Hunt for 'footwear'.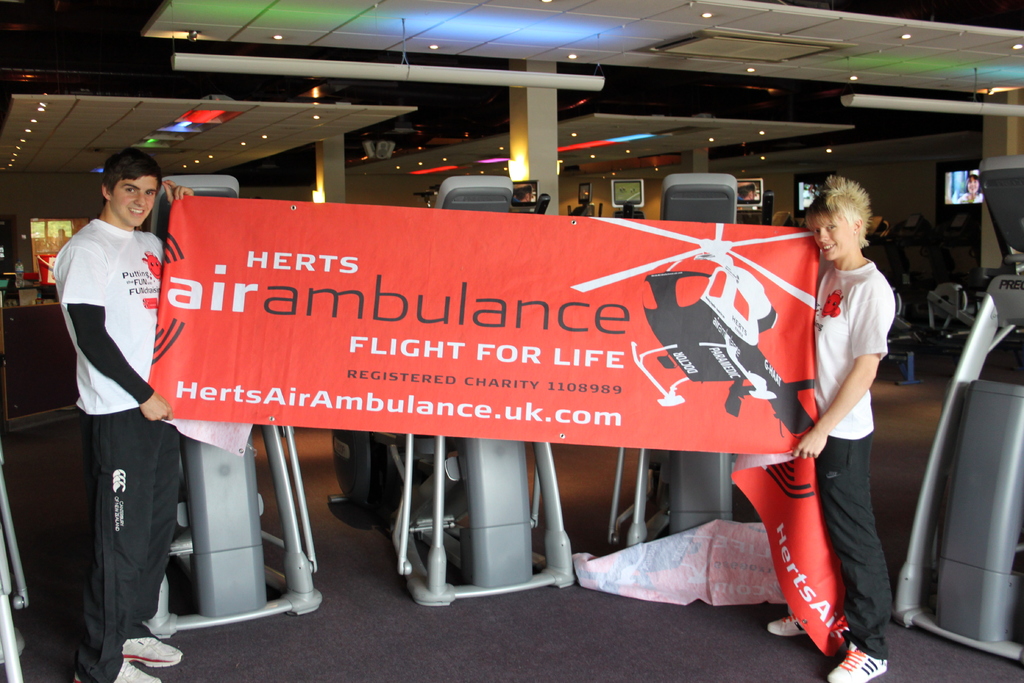
Hunted down at rect(122, 633, 186, 670).
